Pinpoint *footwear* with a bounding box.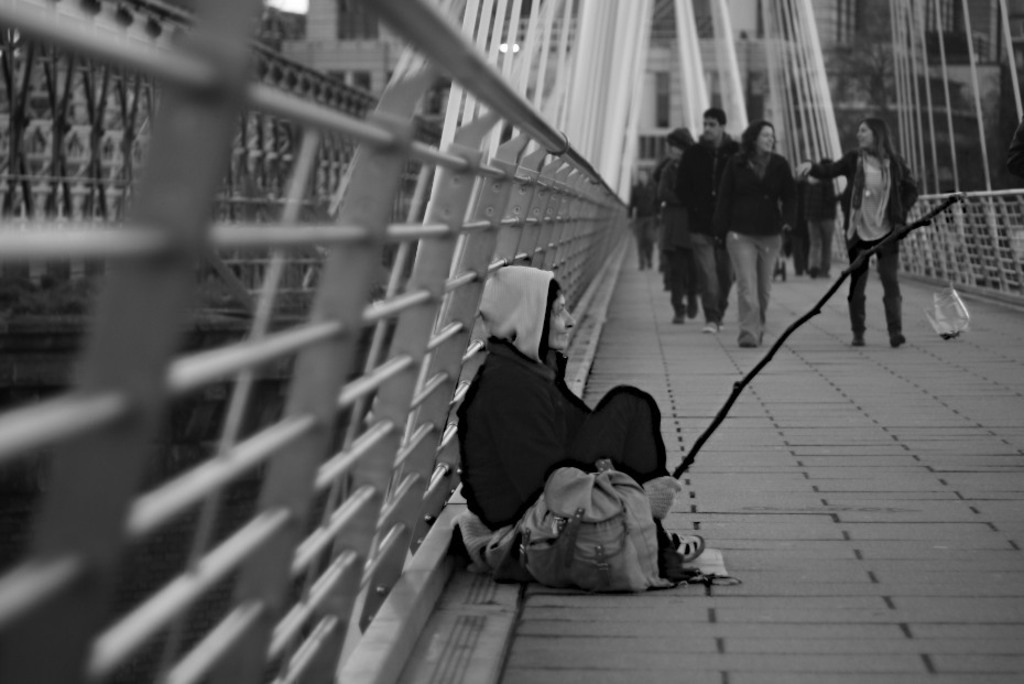
689/287/707/316.
